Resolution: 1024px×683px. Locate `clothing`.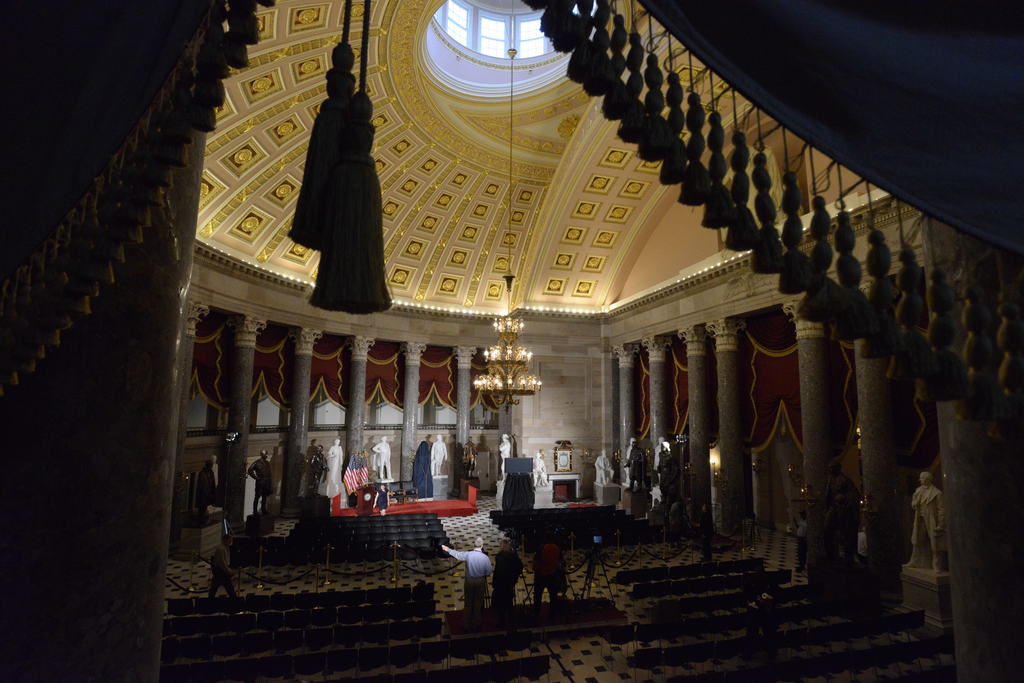
x1=449 y1=549 x2=491 y2=608.
